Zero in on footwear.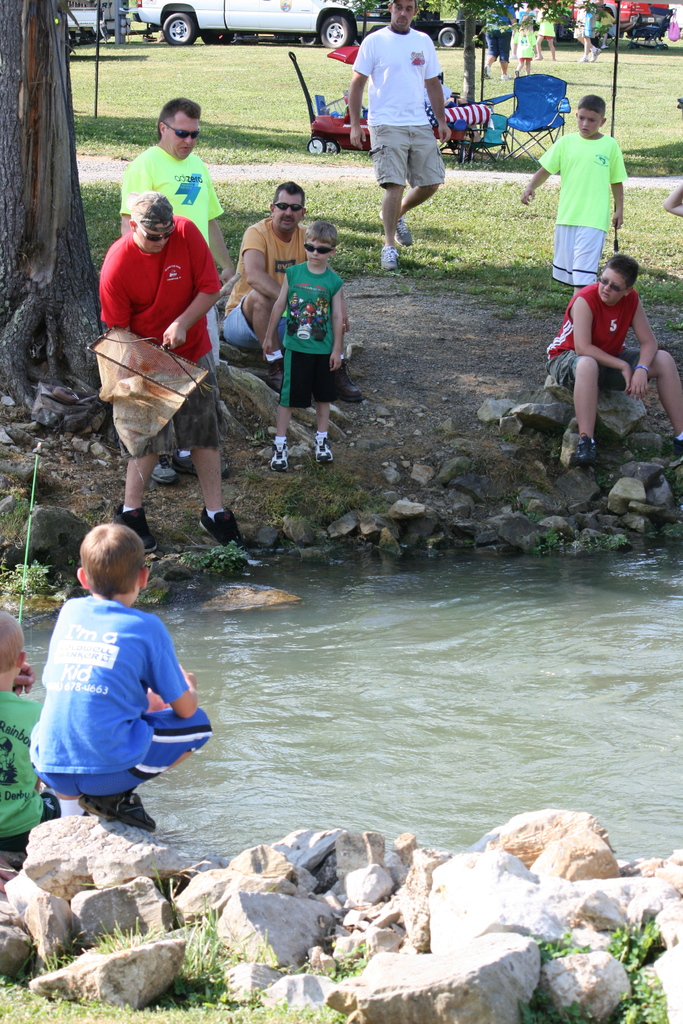
Zeroed in: left=311, top=429, right=338, bottom=466.
